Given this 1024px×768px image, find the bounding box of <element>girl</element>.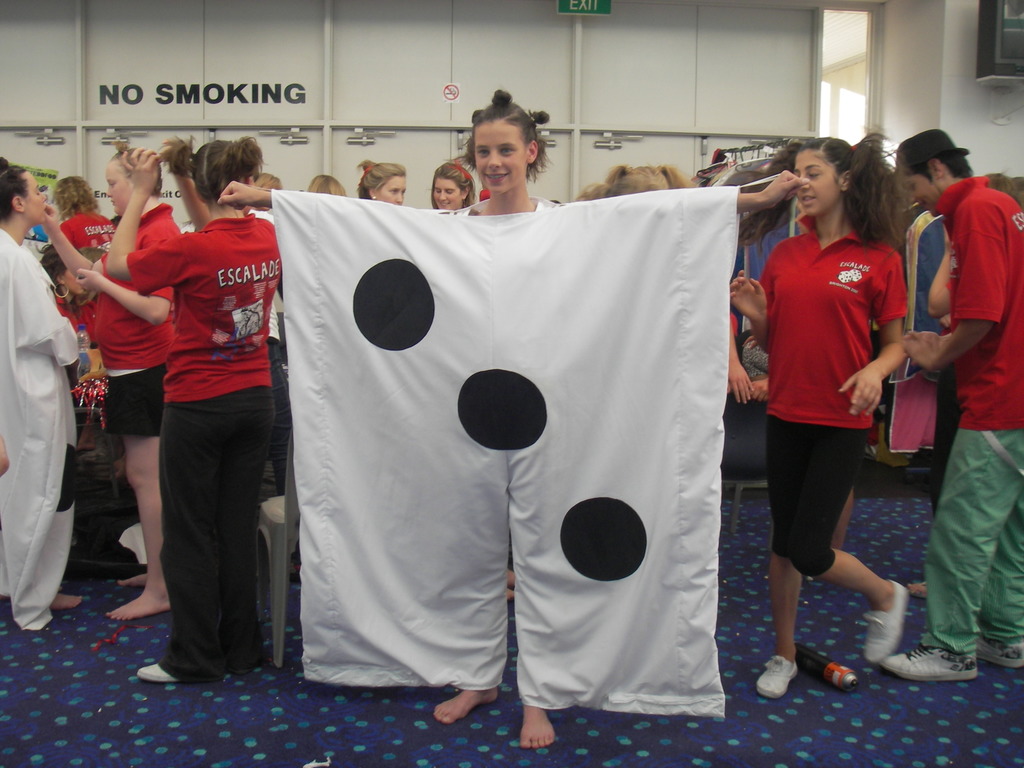
430:159:476:212.
